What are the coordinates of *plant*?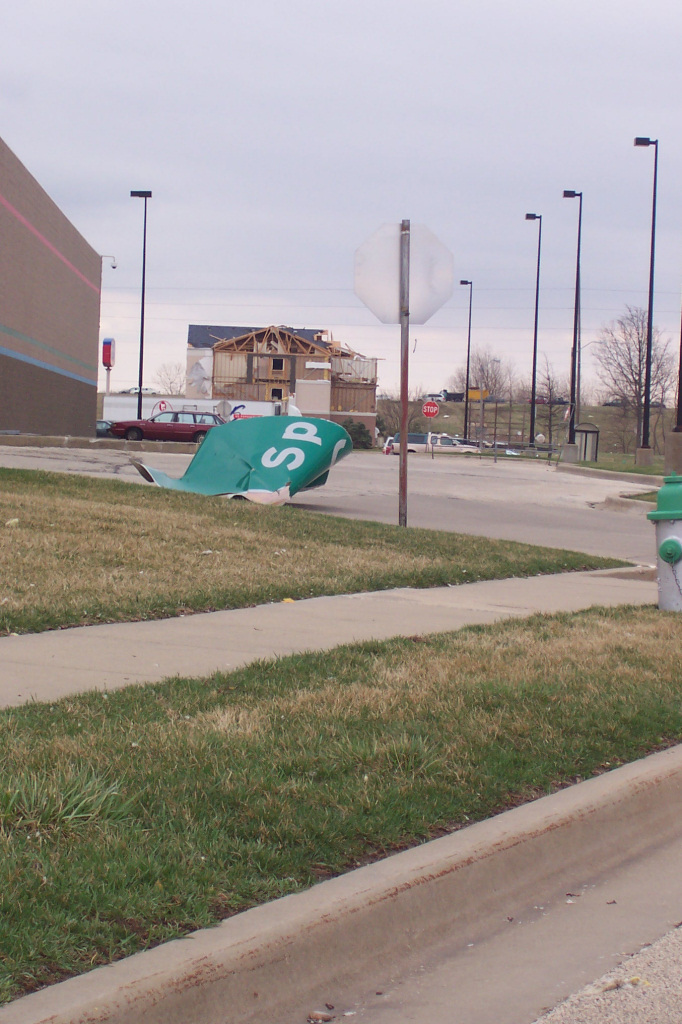
[x1=622, y1=491, x2=666, y2=508].
